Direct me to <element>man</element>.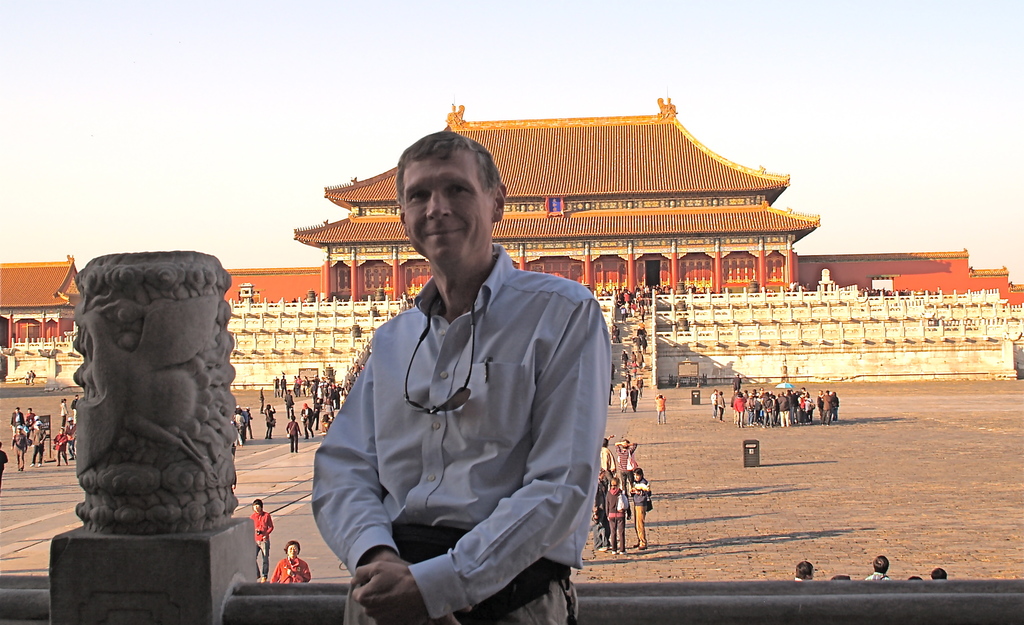
Direction: (x1=29, y1=371, x2=36, y2=387).
